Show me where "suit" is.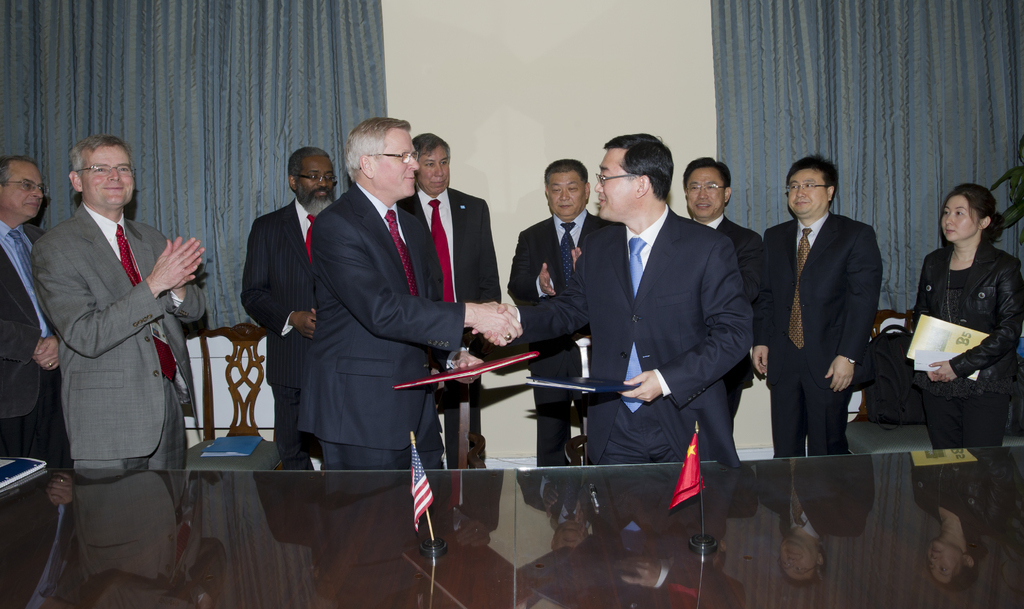
"suit" is at select_region(702, 218, 769, 434).
